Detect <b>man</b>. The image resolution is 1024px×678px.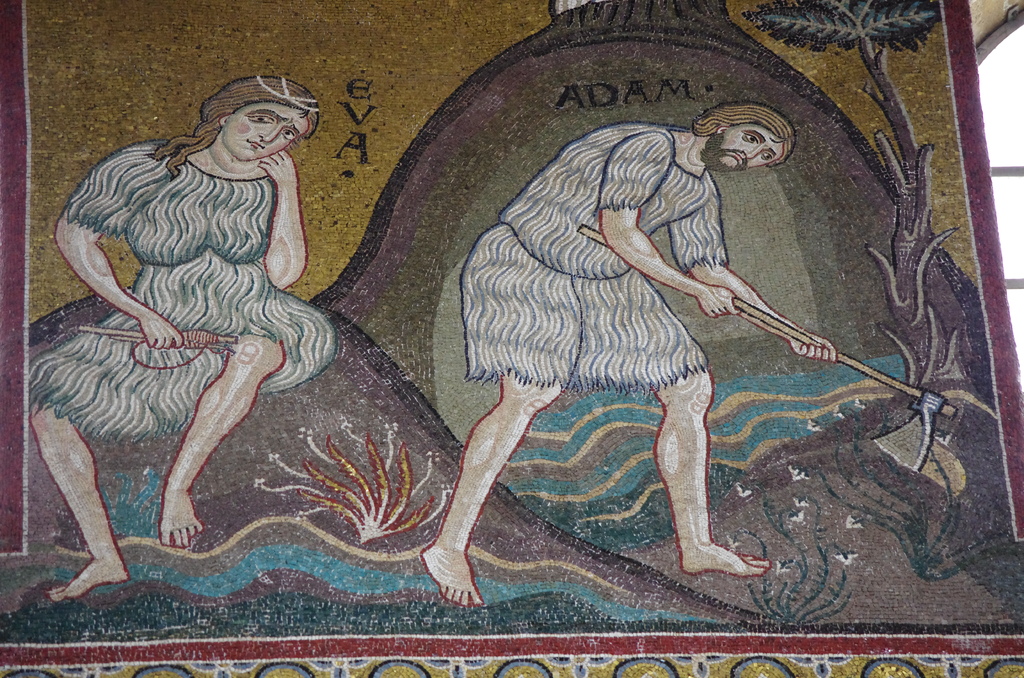
bbox=(389, 79, 868, 590).
